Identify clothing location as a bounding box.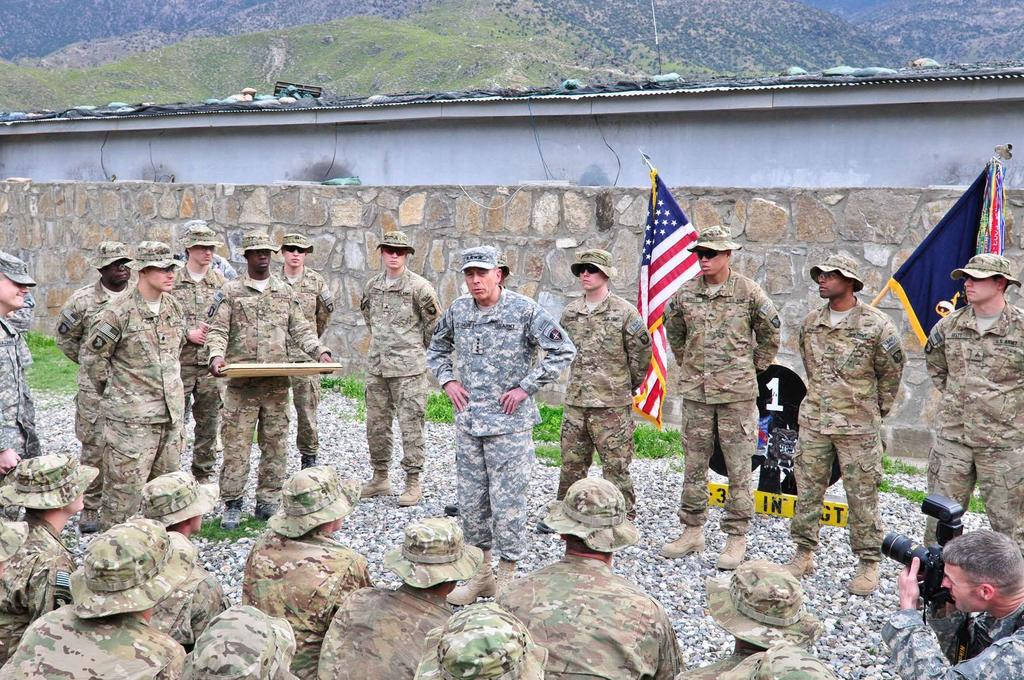
7 592 173 679.
